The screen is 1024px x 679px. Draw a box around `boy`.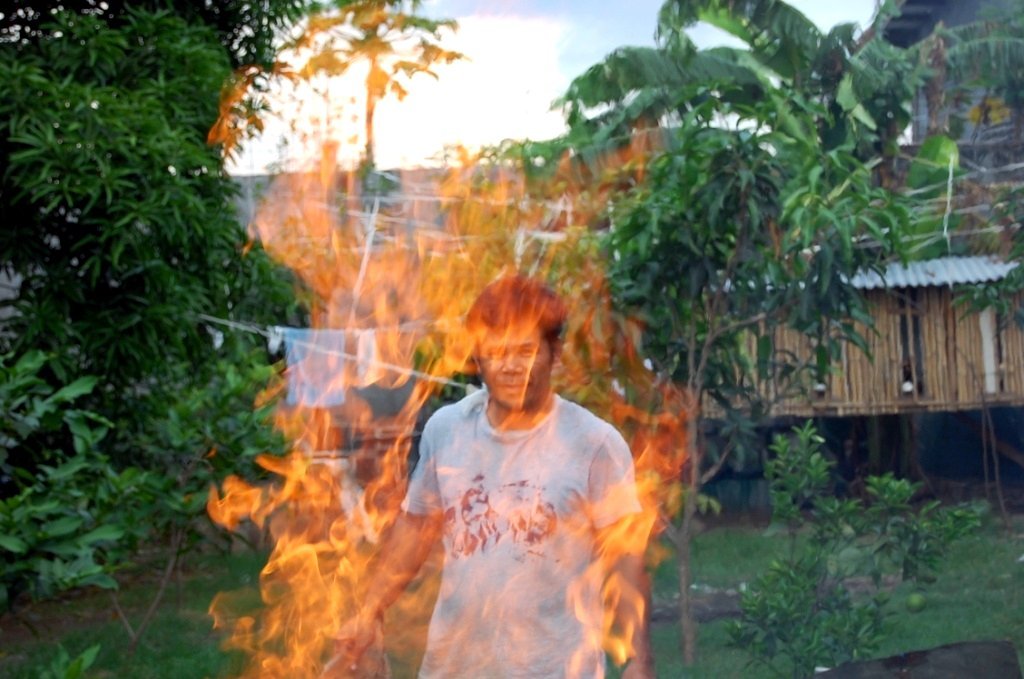
[x1=334, y1=274, x2=651, y2=678].
